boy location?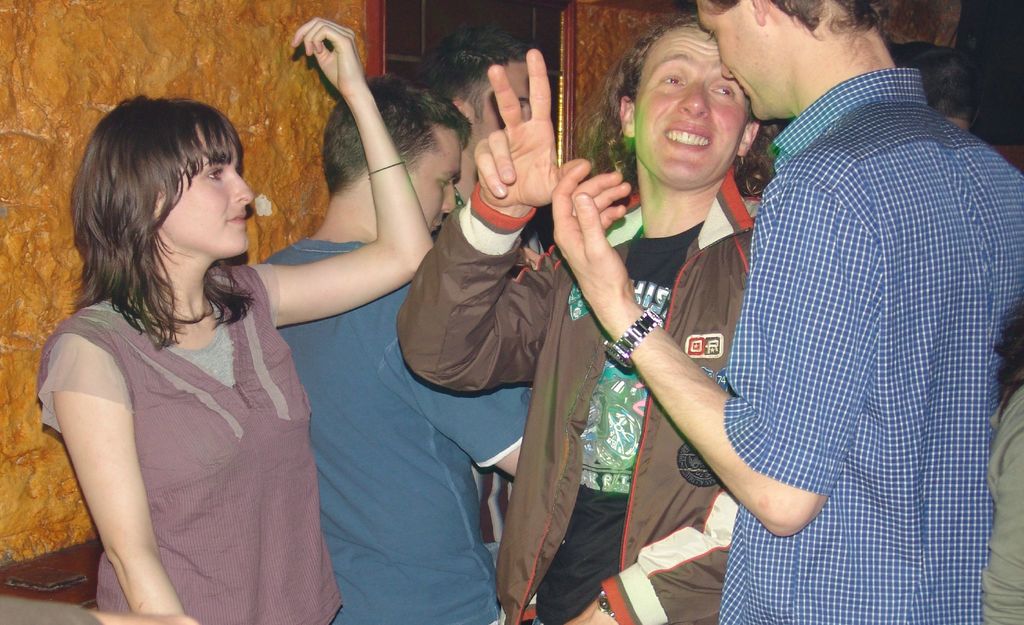
[422, 28, 556, 237]
